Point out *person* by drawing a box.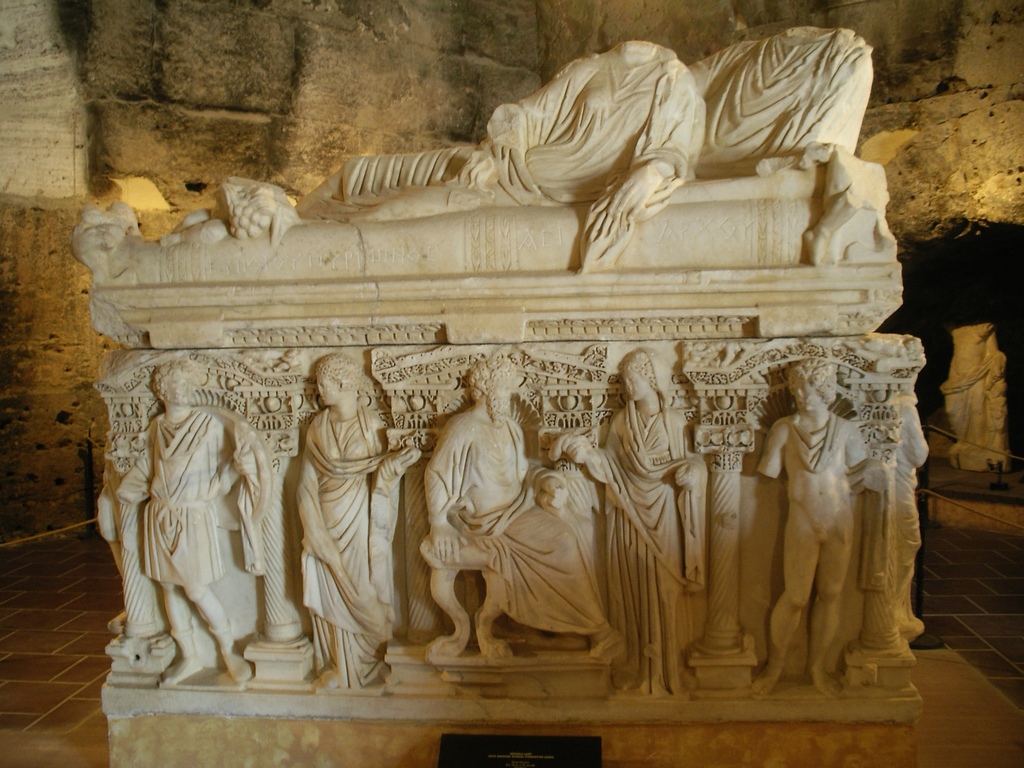
[x1=118, y1=359, x2=255, y2=682].
